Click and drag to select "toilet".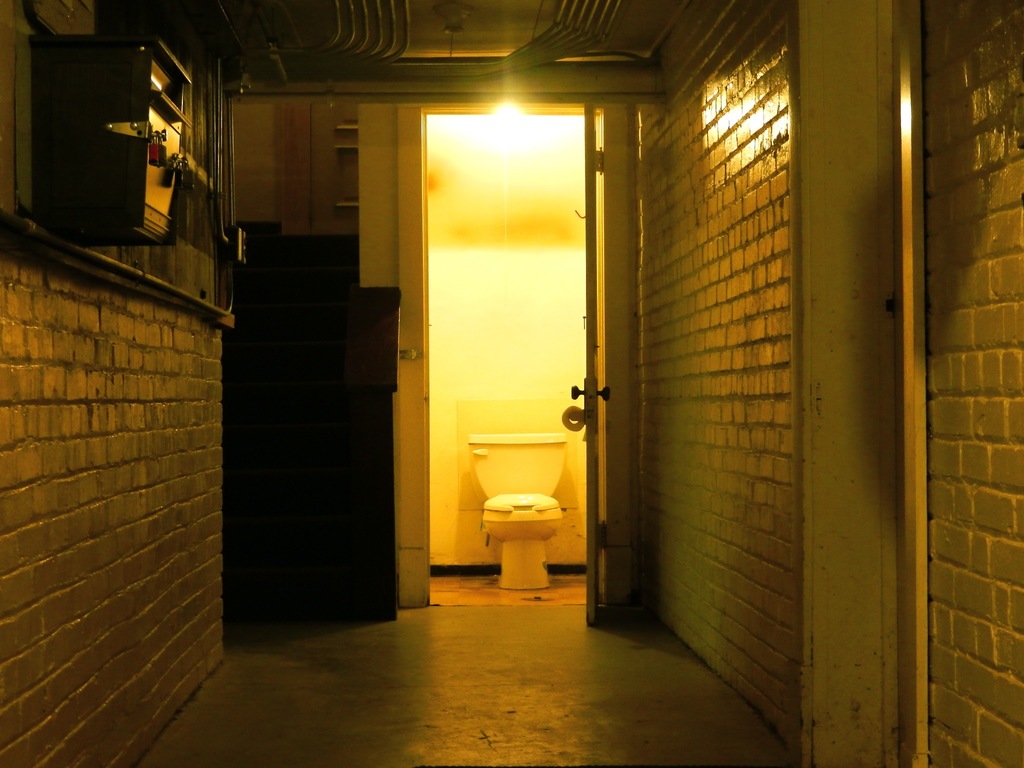
Selection: left=480, top=484, right=570, bottom=595.
